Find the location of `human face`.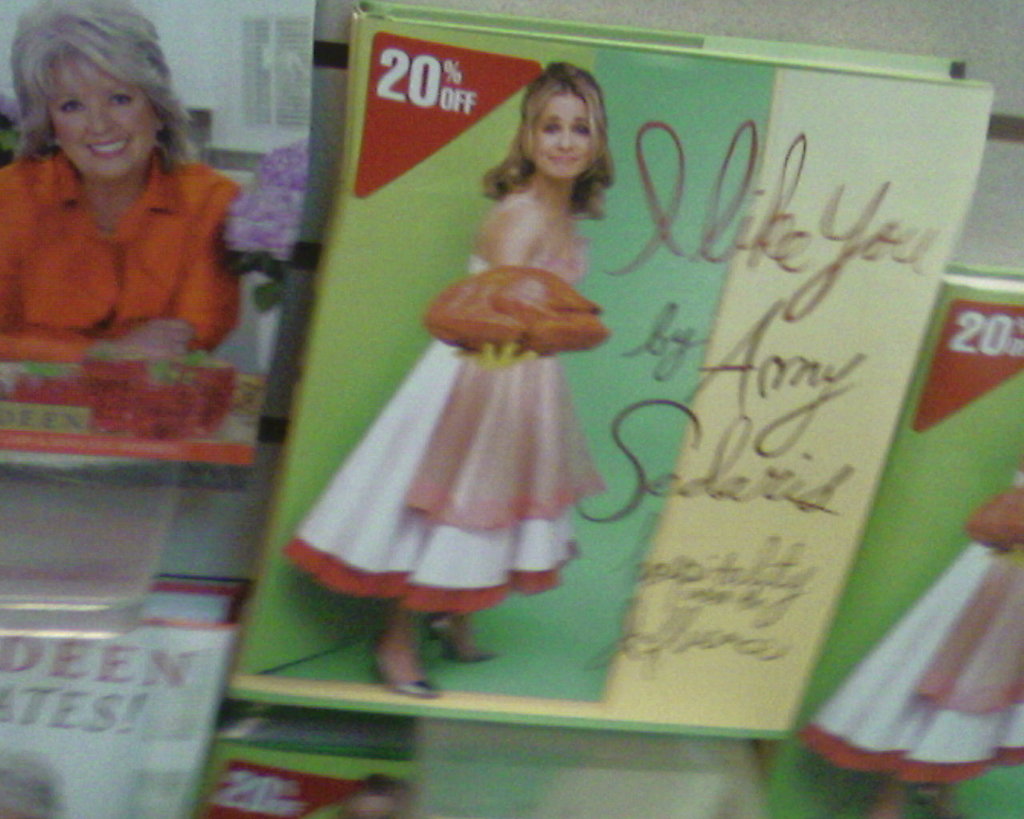
Location: 530,91,597,185.
